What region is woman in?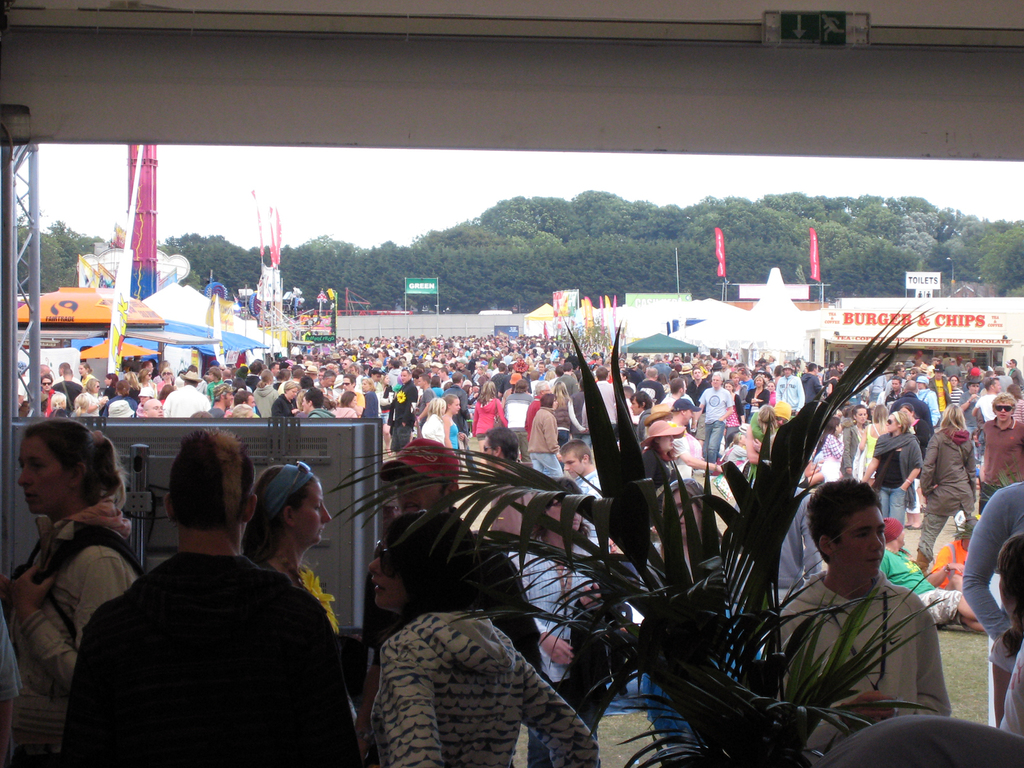
<region>359, 378, 376, 419</region>.
